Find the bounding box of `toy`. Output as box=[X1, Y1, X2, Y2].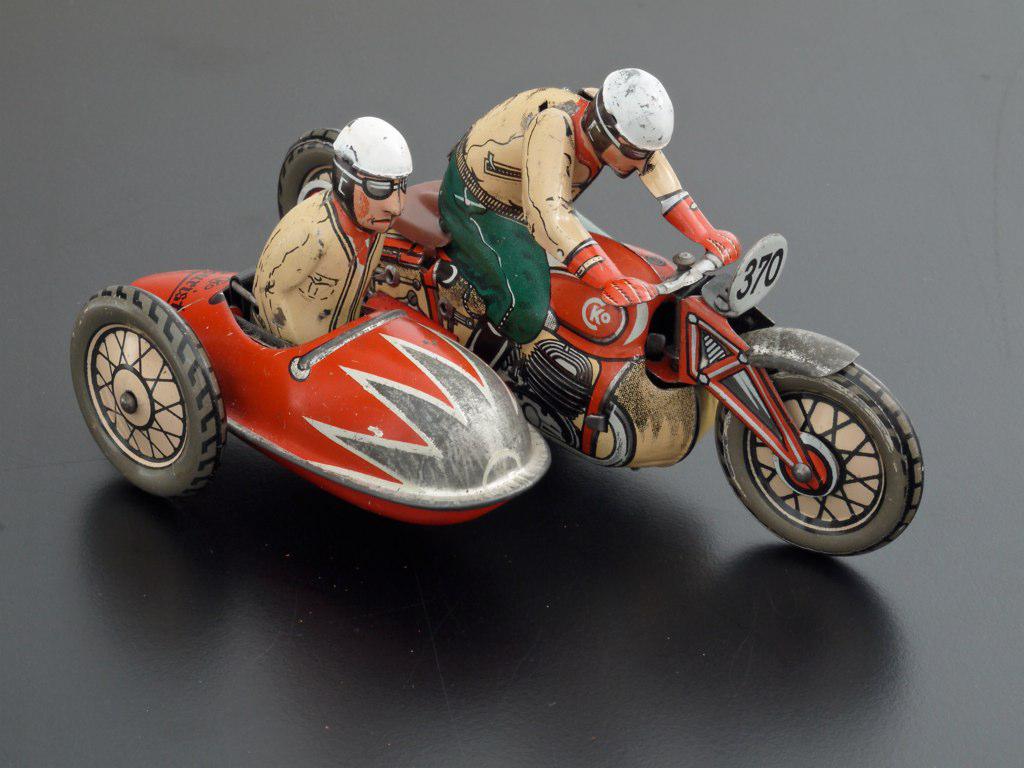
box=[62, 103, 940, 562].
